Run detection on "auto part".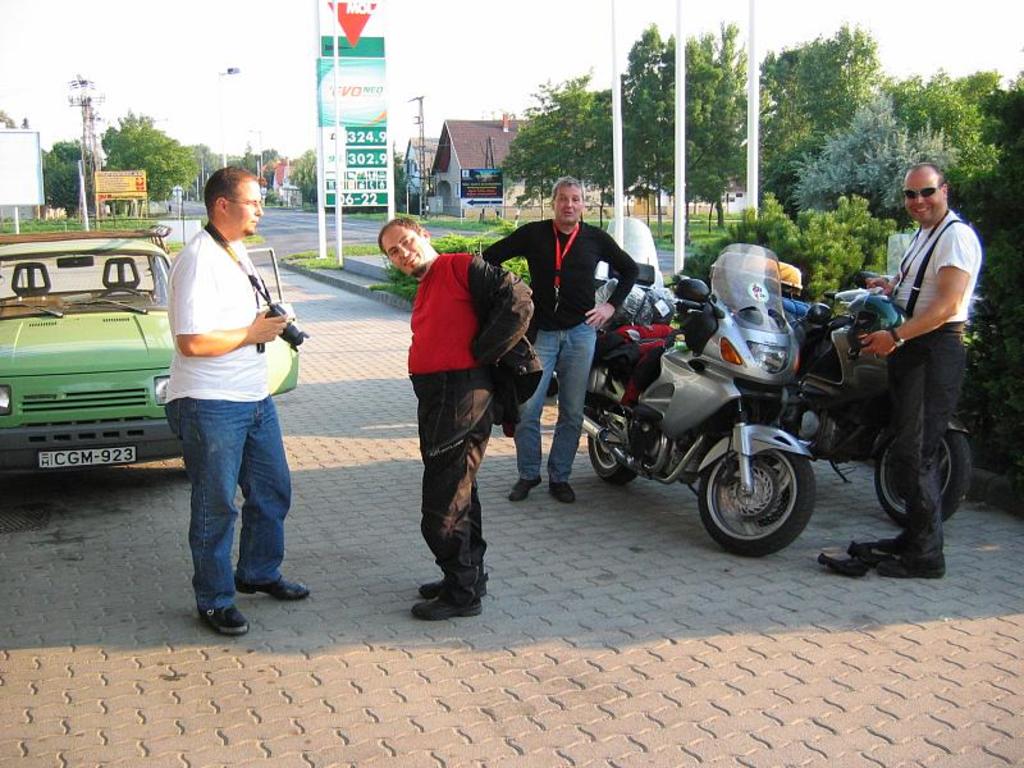
Result: [left=576, top=241, right=814, bottom=561].
